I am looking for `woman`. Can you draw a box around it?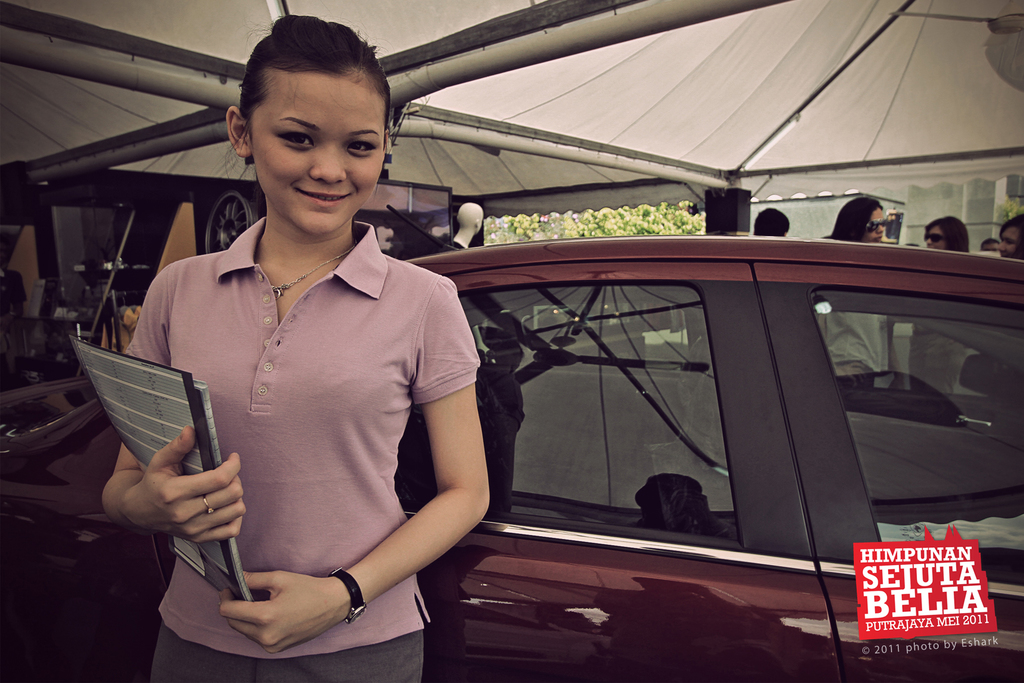
Sure, the bounding box is box=[818, 195, 899, 256].
